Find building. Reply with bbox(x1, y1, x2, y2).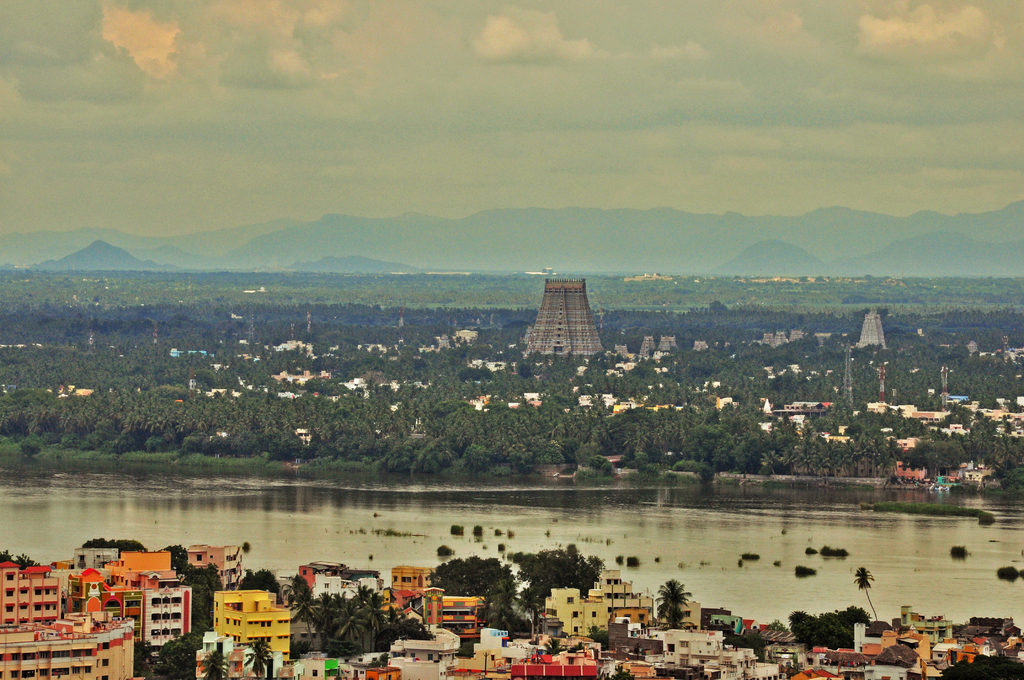
bbox(690, 339, 712, 355).
